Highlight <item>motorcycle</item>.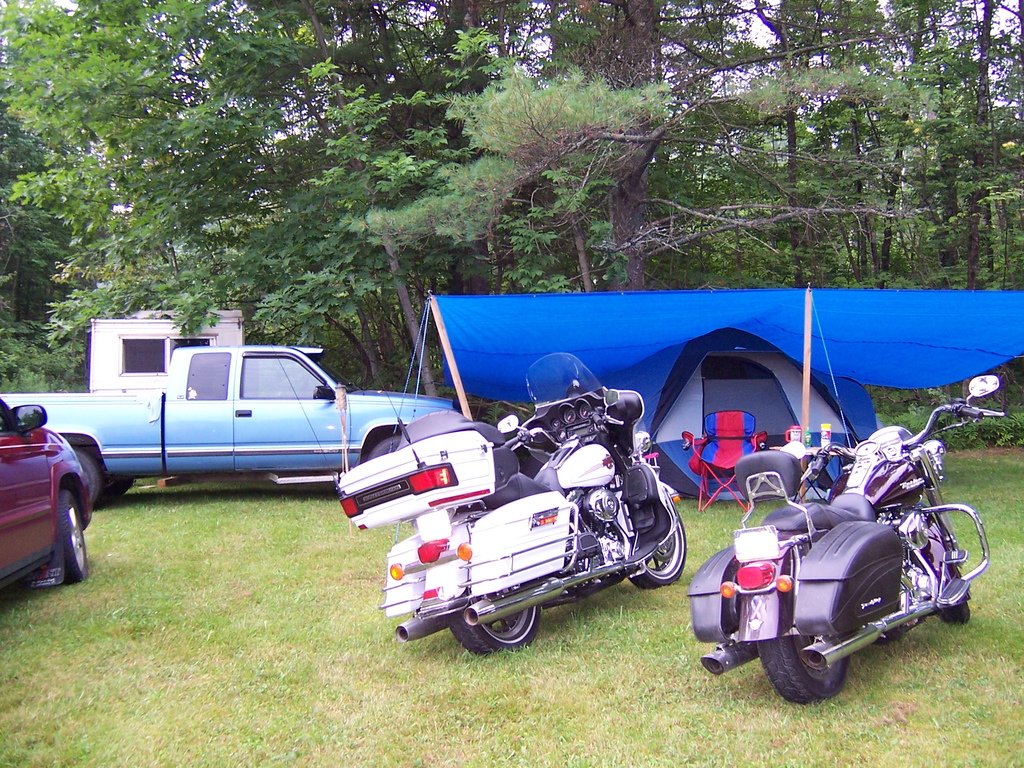
Highlighted region: left=353, top=372, right=734, bottom=678.
